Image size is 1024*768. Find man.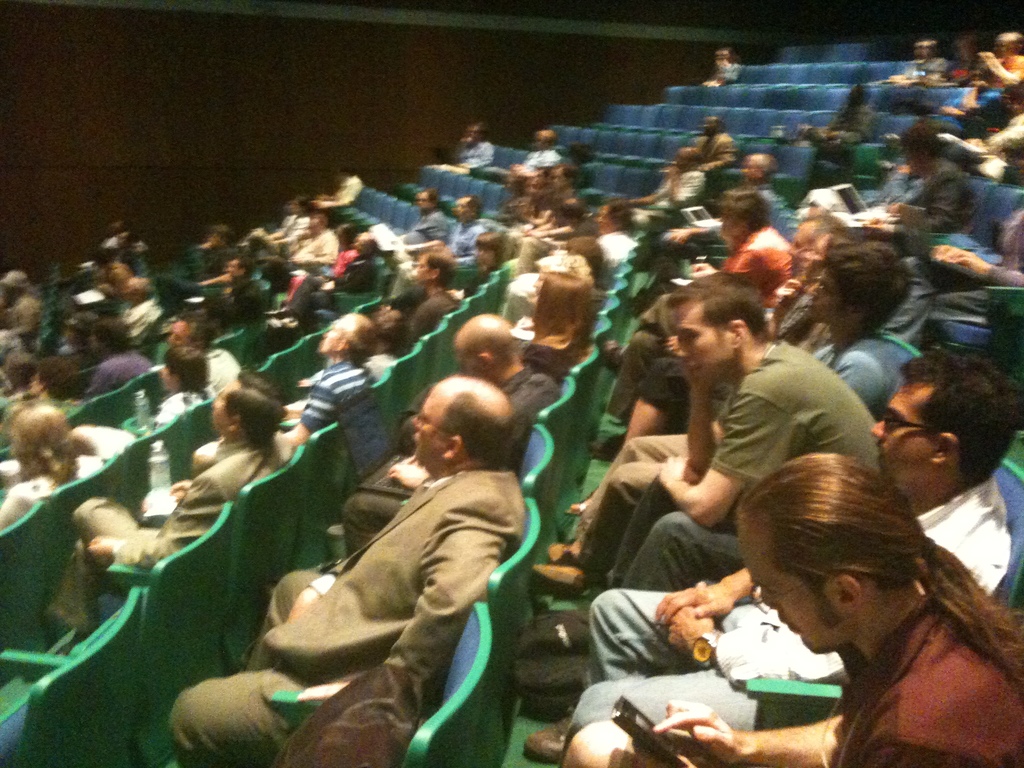
BBox(70, 316, 150, 409).
